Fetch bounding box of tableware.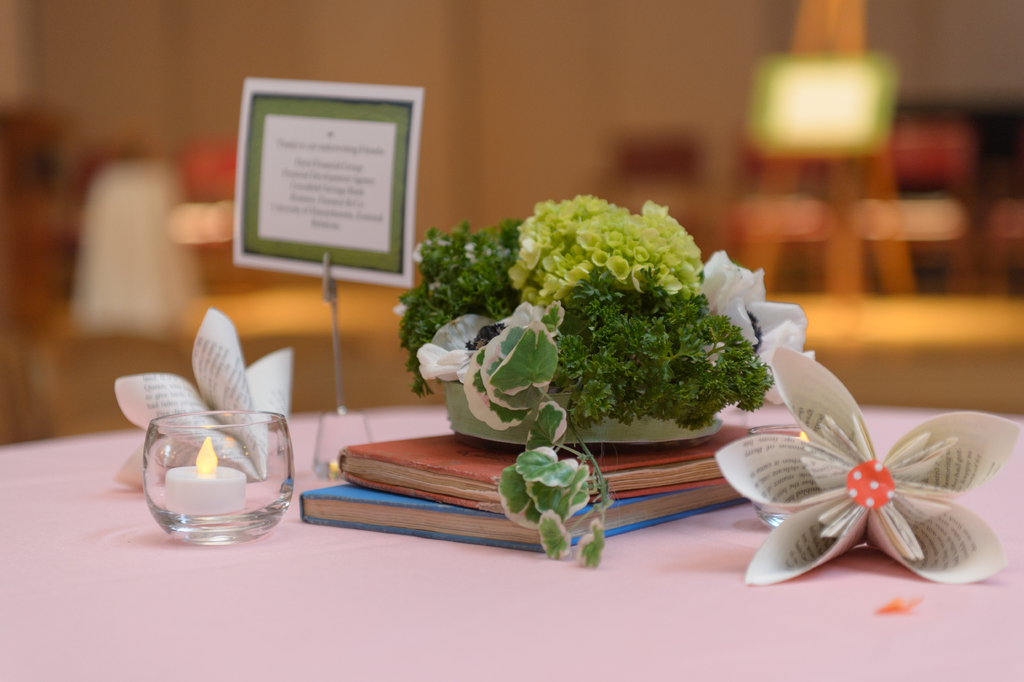
Bbox: [748, 422, 813, 531].
